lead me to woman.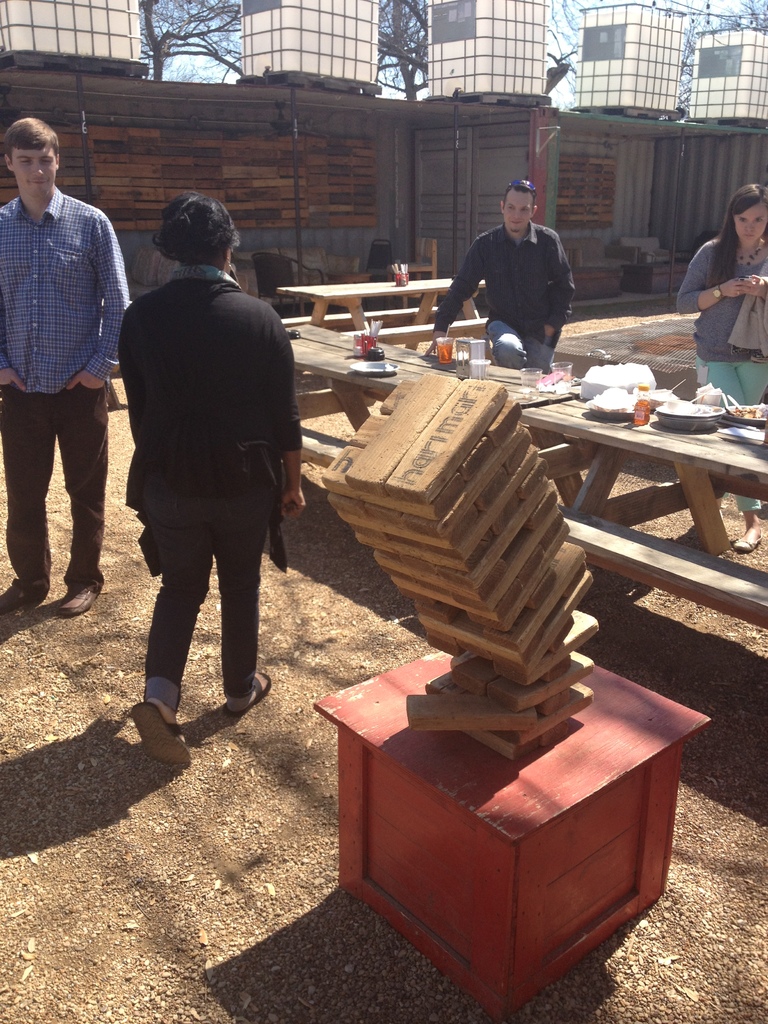
Lead to [x1=126, y1=189, x2=308, y2=764].
